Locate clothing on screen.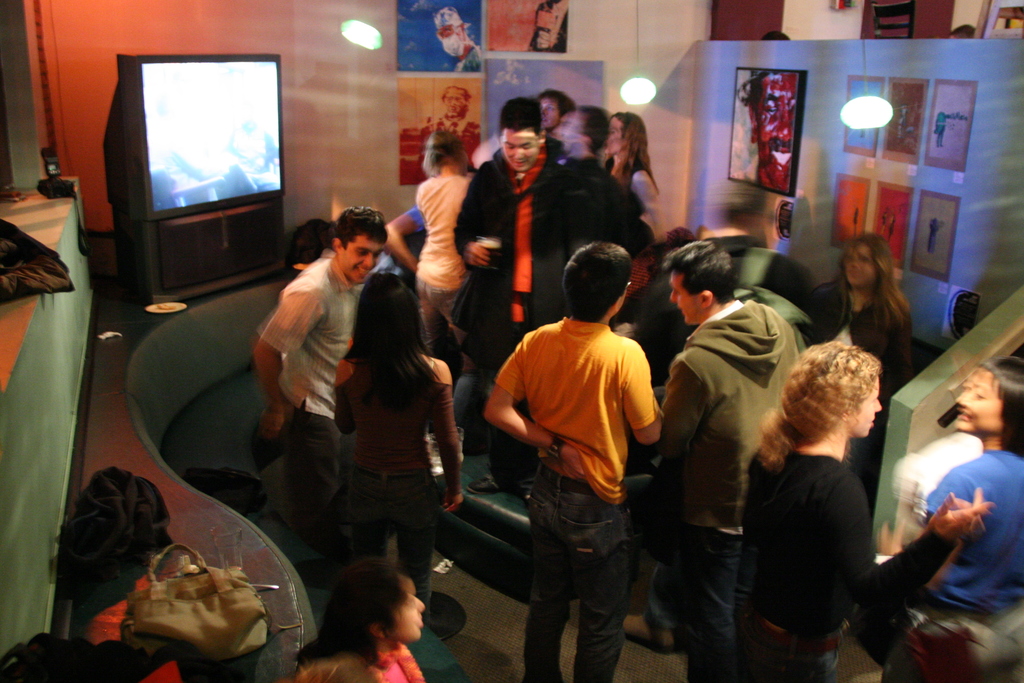
On screen at 806/269/919/407.
